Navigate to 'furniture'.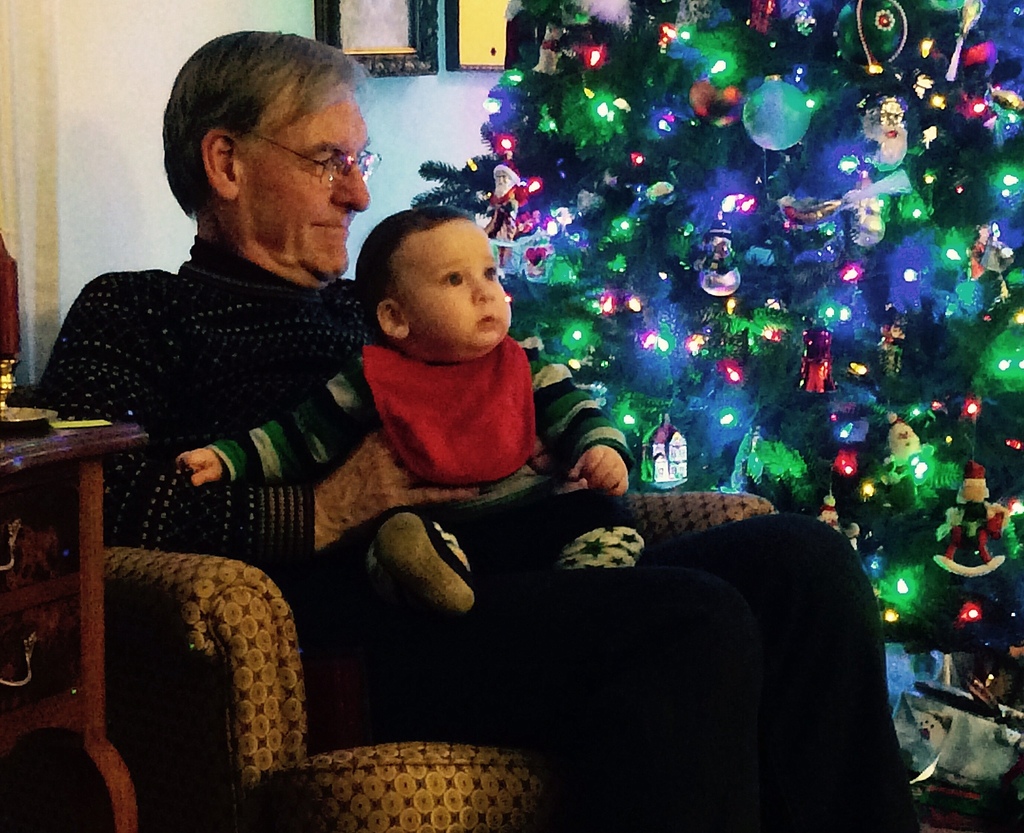
Navigation target: 0,417,156,832.
